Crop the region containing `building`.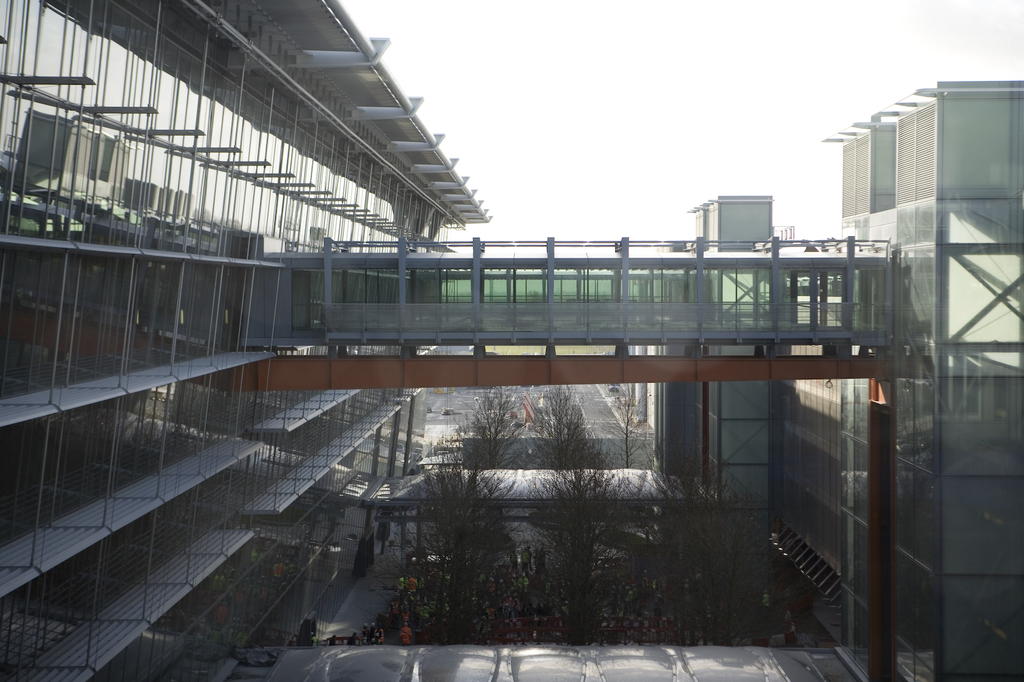
Crop region: detection(767, 80, 1023, 681).
